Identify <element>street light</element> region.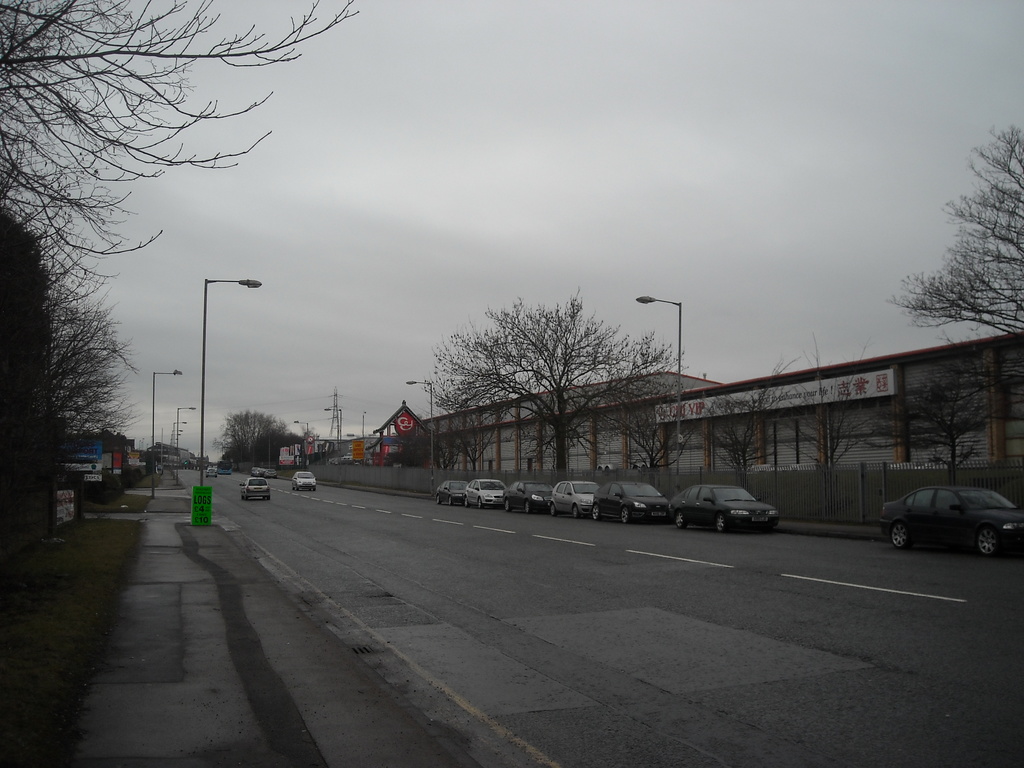
Region: (x1=323, y1=404, x2=348, y2=441).
